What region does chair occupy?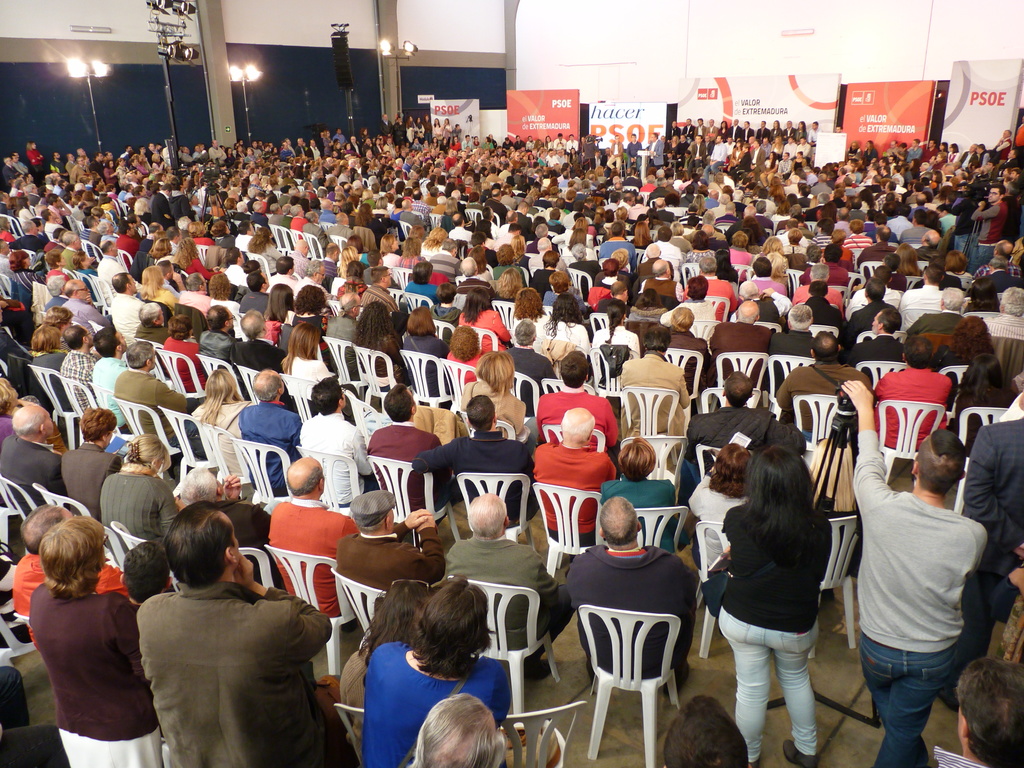
<bbox>33, 479, 94, 519</bbox>.
